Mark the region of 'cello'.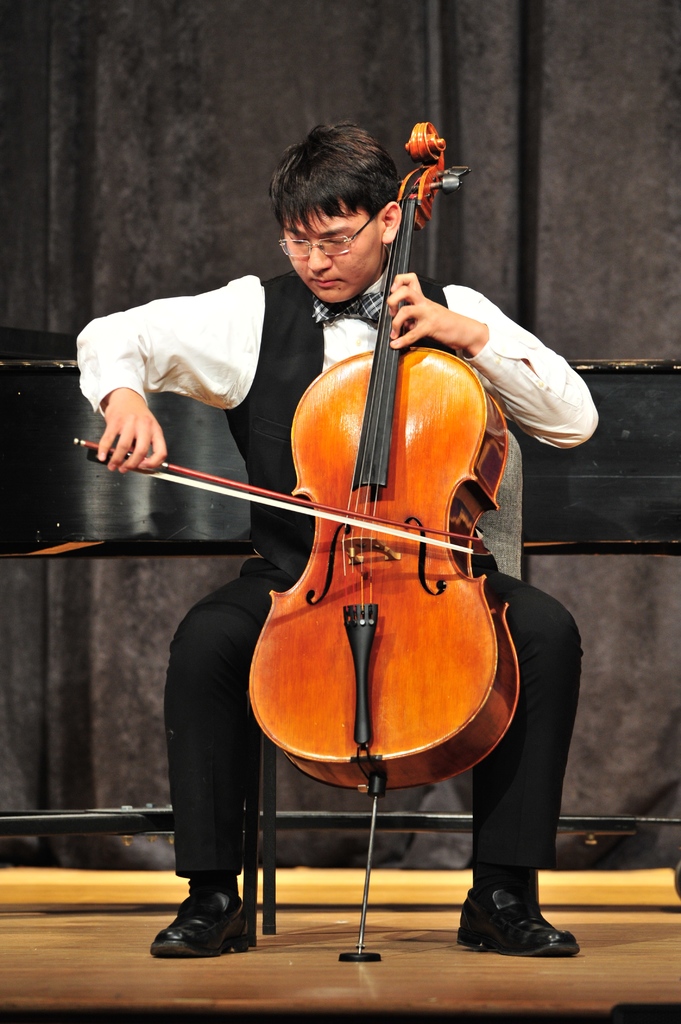
Region: [73, 122, 531, 797].
